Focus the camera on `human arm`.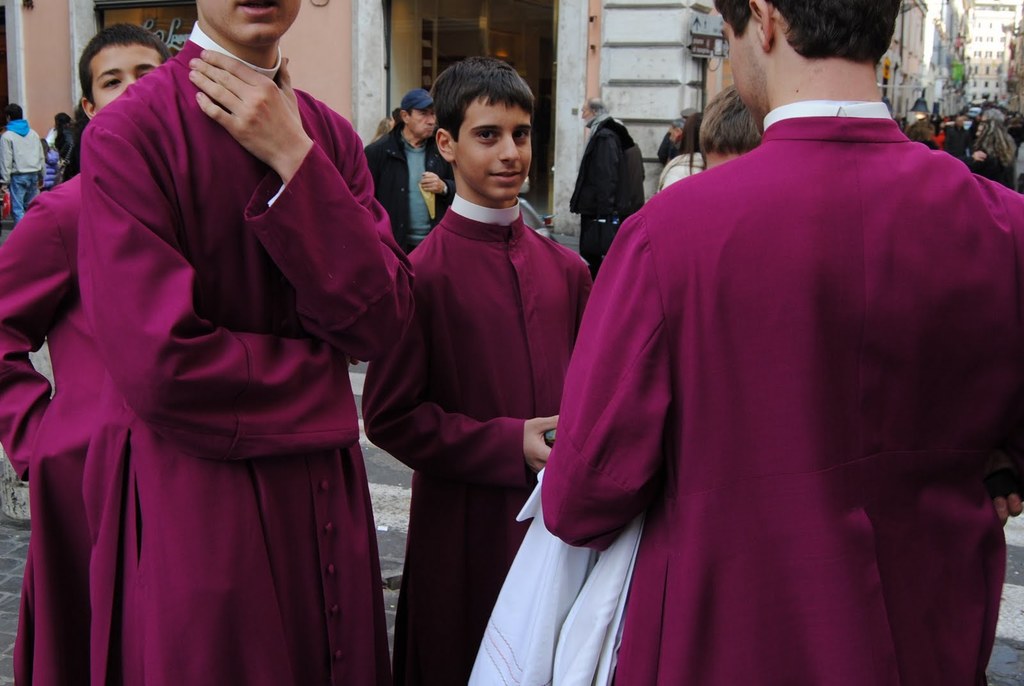
Focus region: (x1=85, y1=117, x2=367, y2=453).
